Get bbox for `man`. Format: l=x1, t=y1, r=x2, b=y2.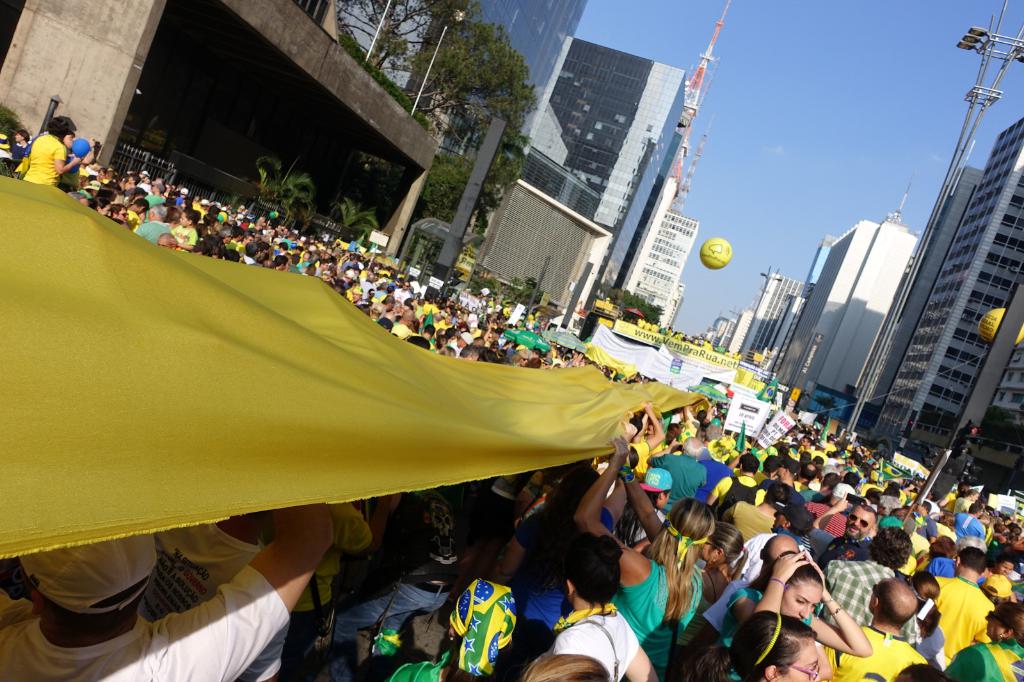
l=700, t=453, r=759, b=521.
